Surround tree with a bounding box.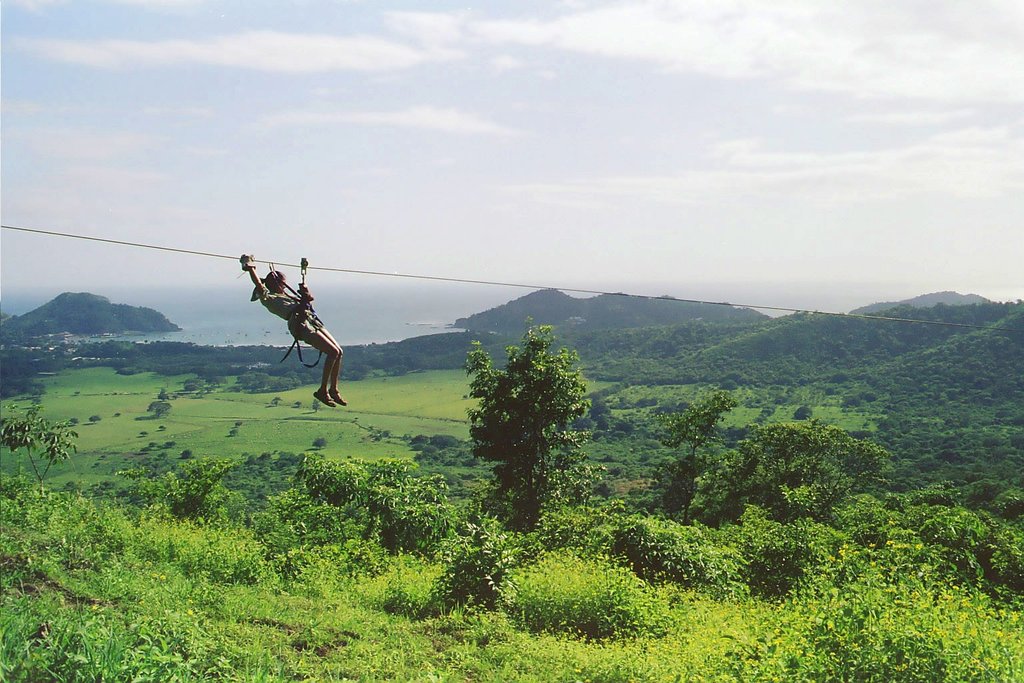
(640, 388, 735, 525).
